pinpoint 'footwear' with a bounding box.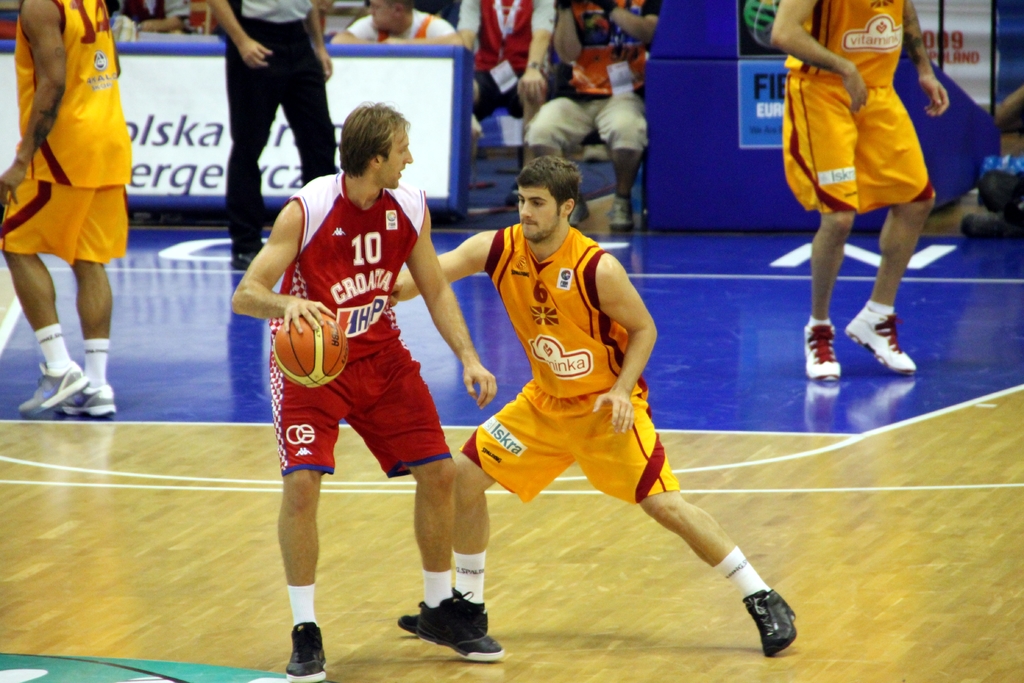
[566, 198, 589, 226].
